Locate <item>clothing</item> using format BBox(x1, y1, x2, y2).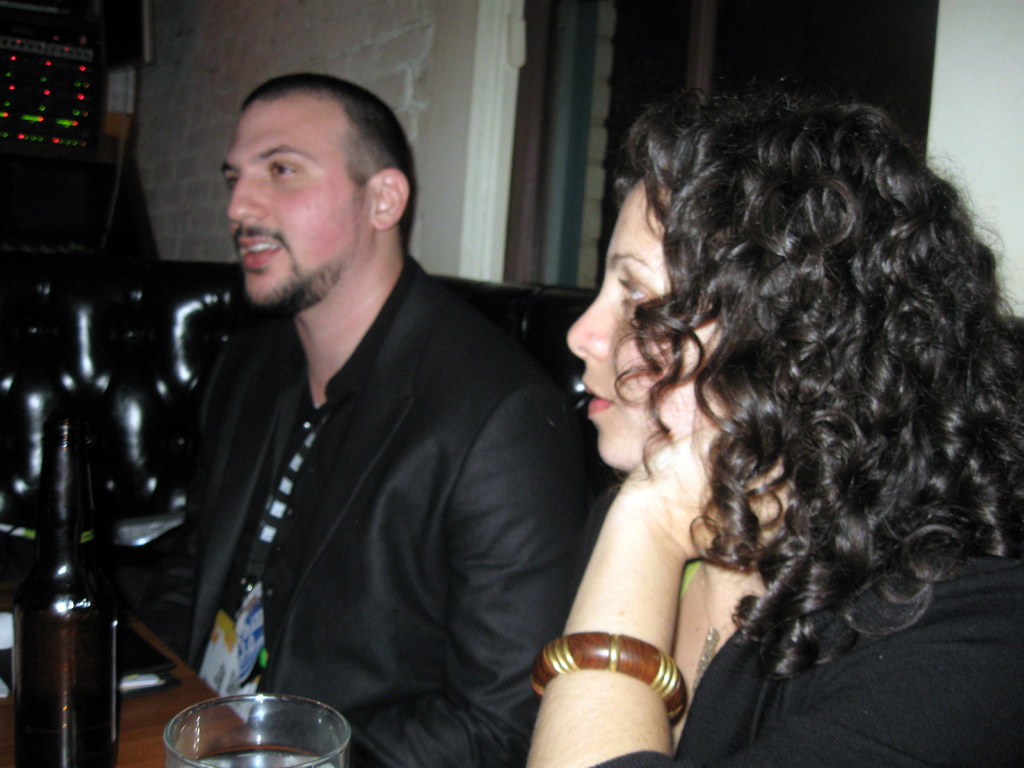
BBox(141, 204, 583, 760).
